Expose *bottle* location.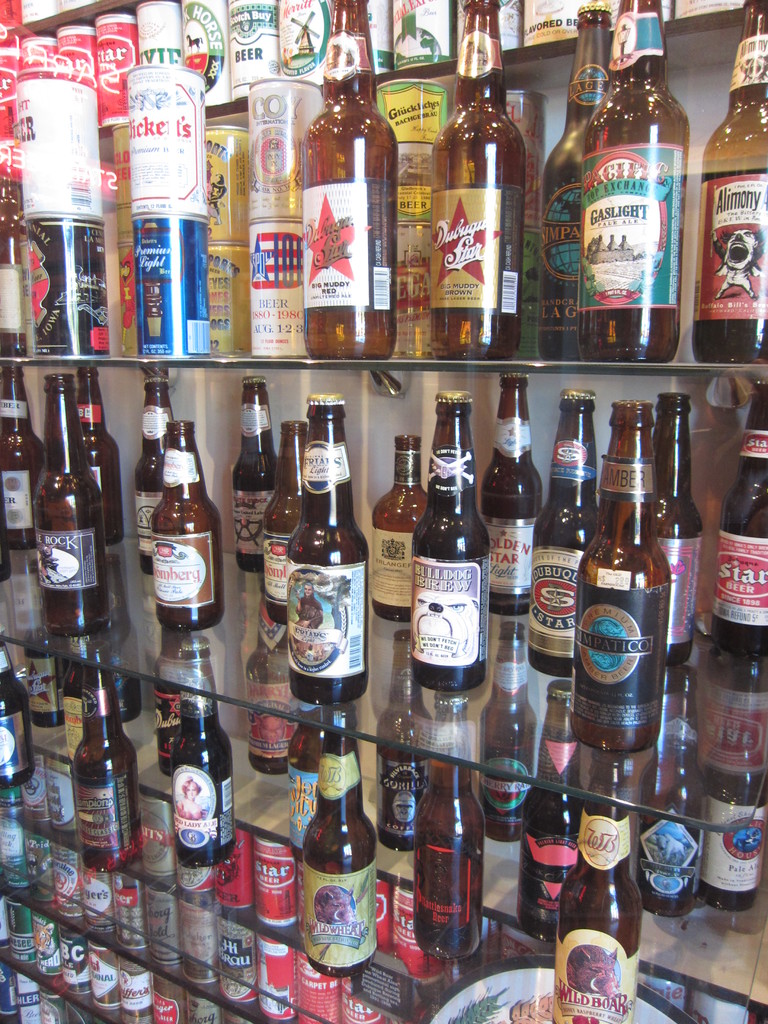
Exposed at crop(0, 364, 40, 564).
